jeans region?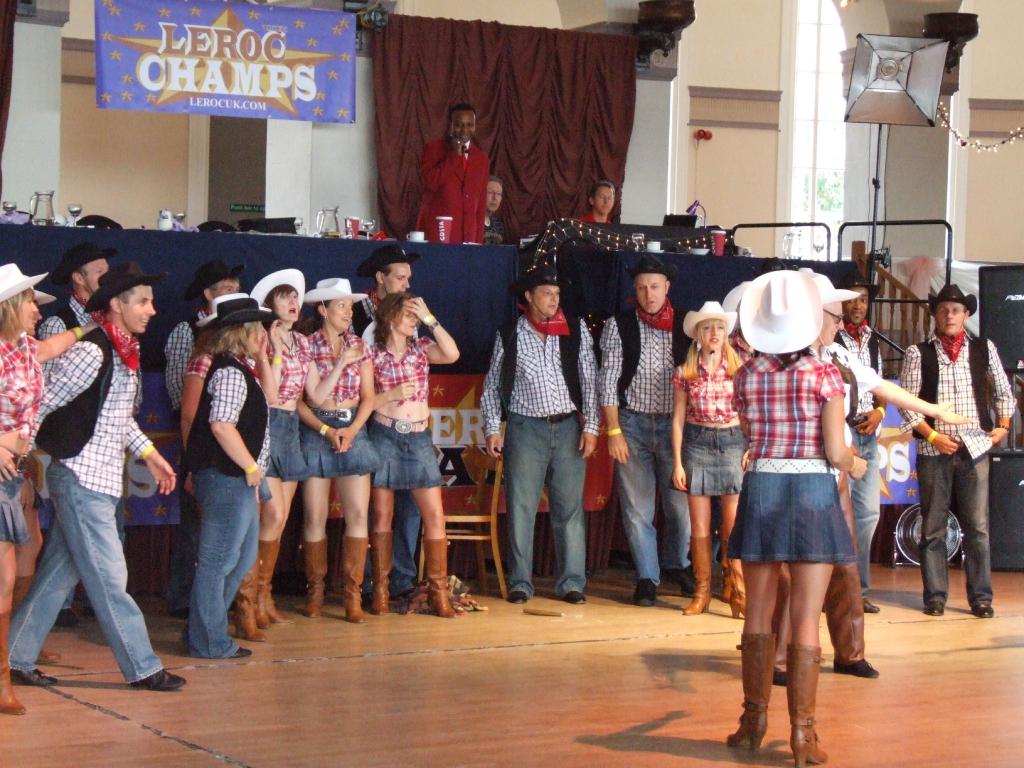
152:456:253:678
